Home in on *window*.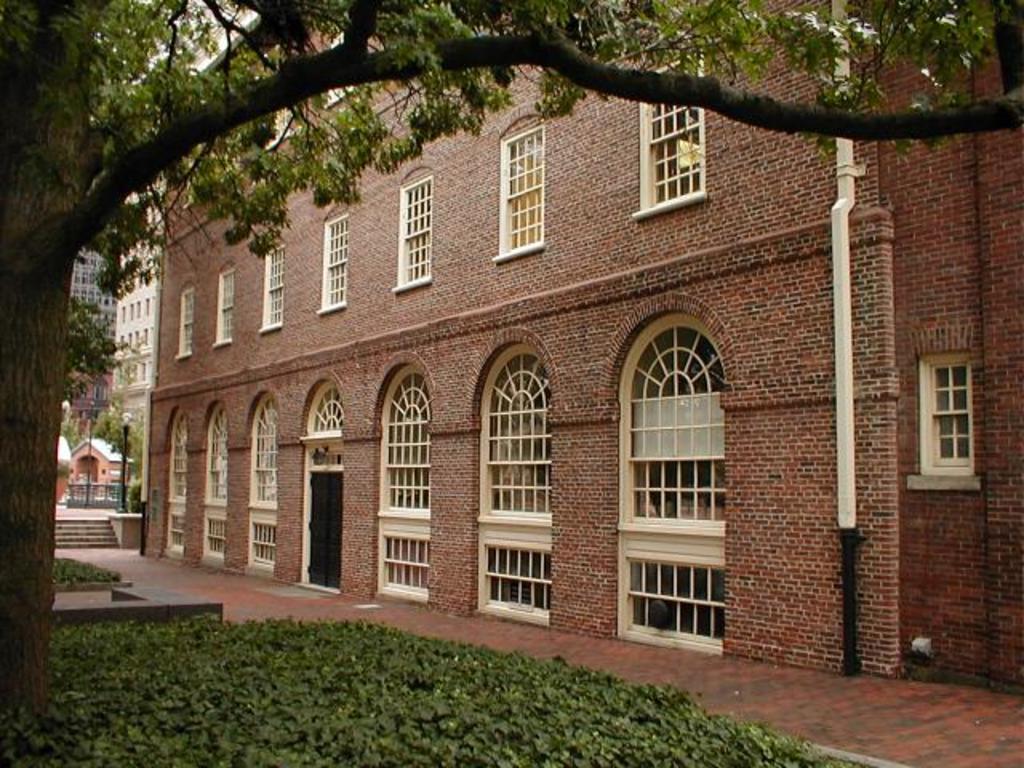
Homed in at {"x1": 170, "y1": 406, "x2": 187, "y2": 506}.
